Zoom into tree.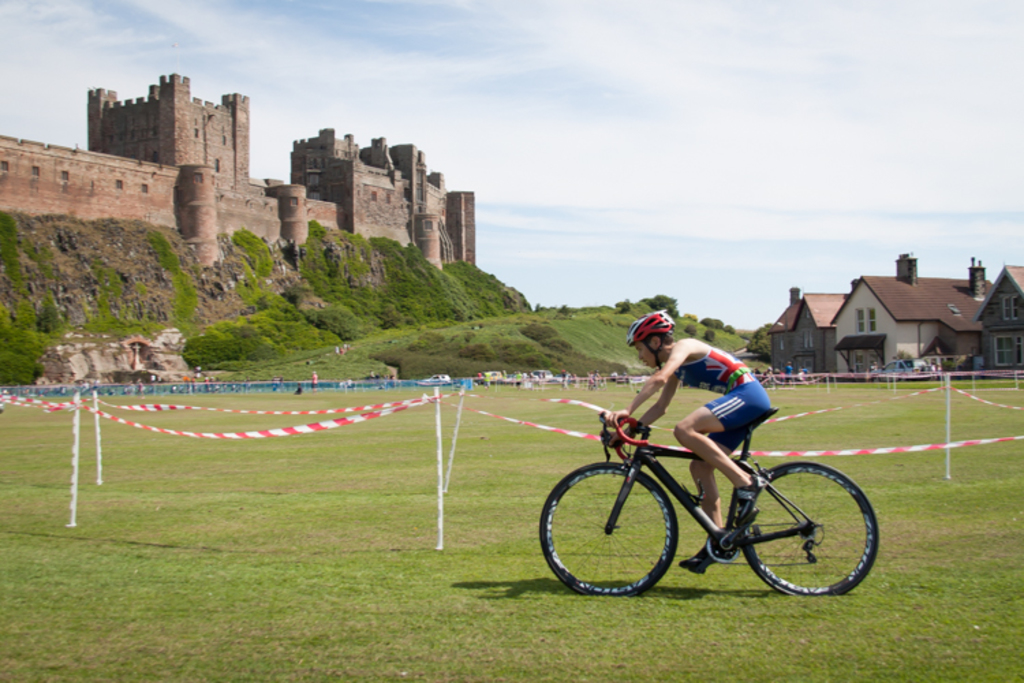
Zoom target: l=642, t=292, r=680, b=320.
